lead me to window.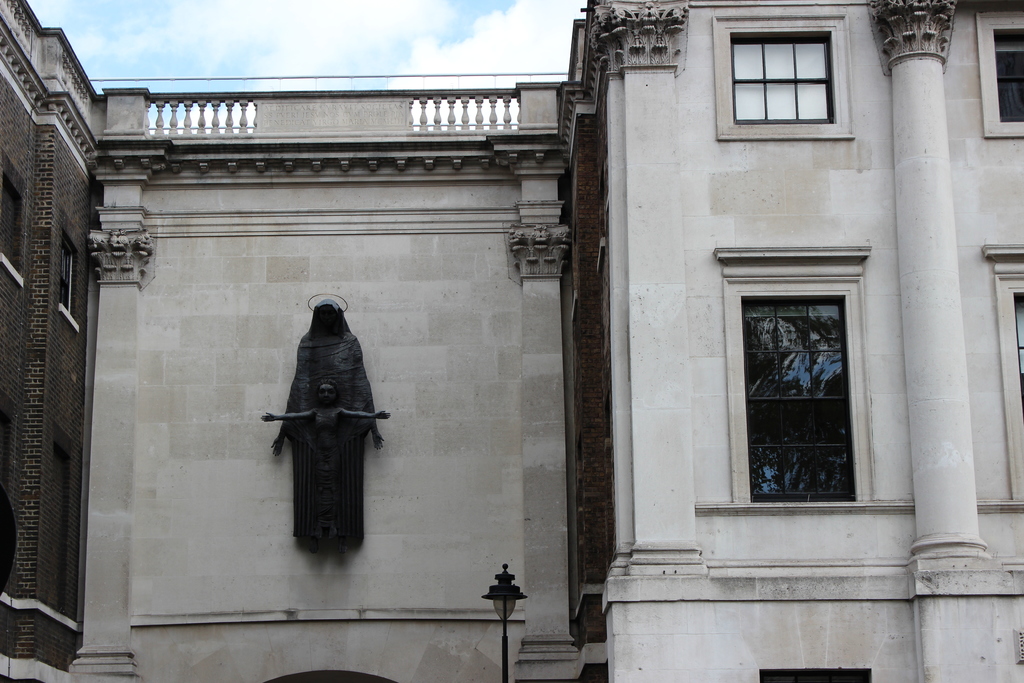
Lead to BBox(725, 26, 840, 128).
